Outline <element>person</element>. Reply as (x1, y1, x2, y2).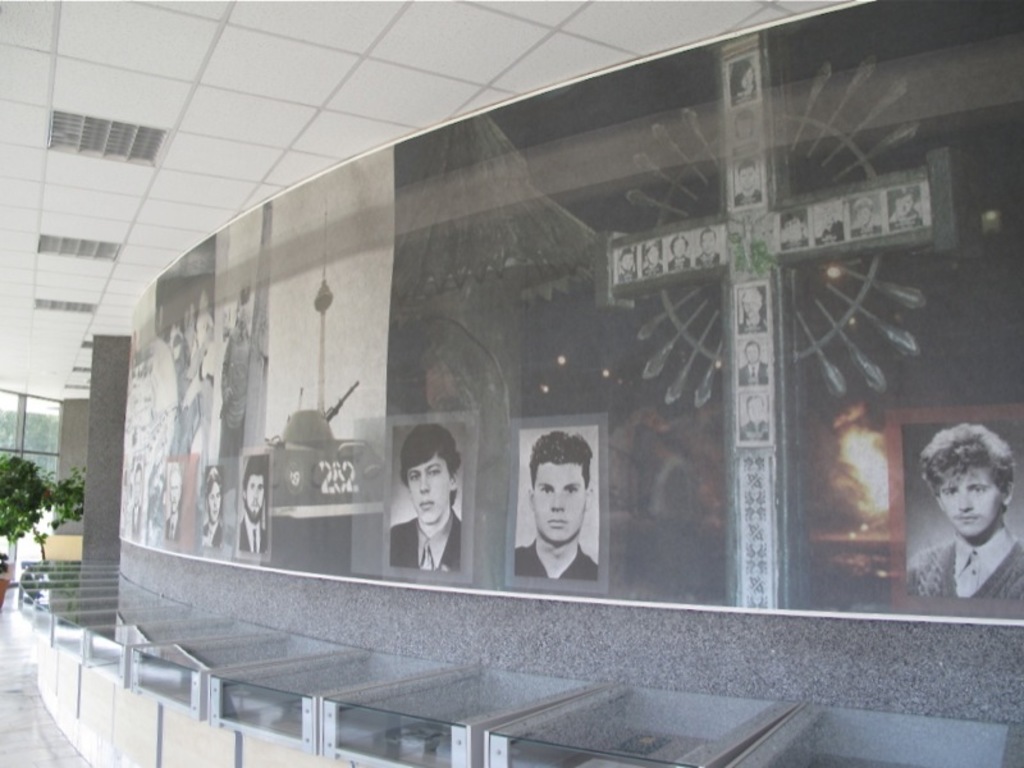
(691, 227, 722, 273).
